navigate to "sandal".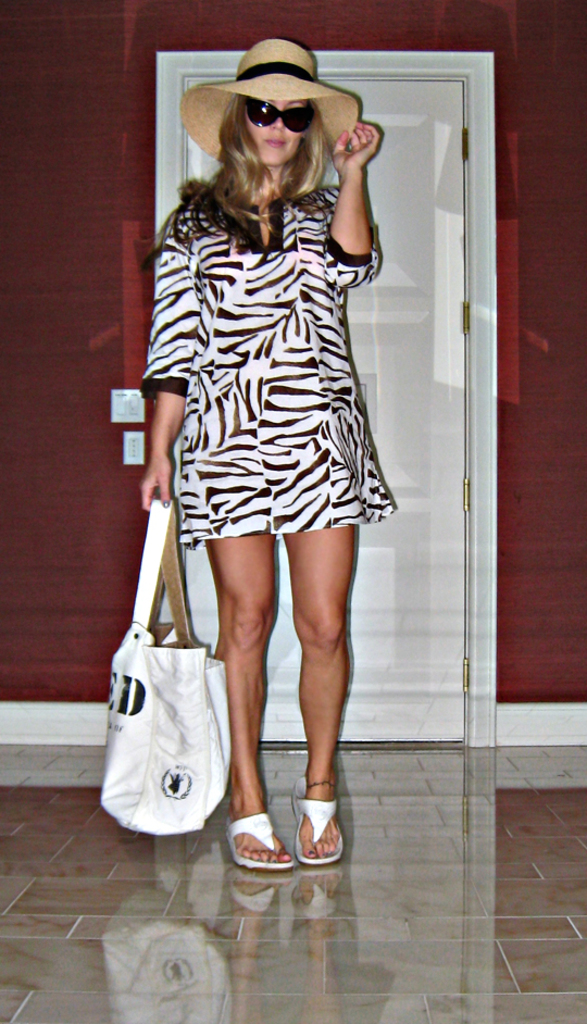
Navigation target: [225, 809, 296, 871].
